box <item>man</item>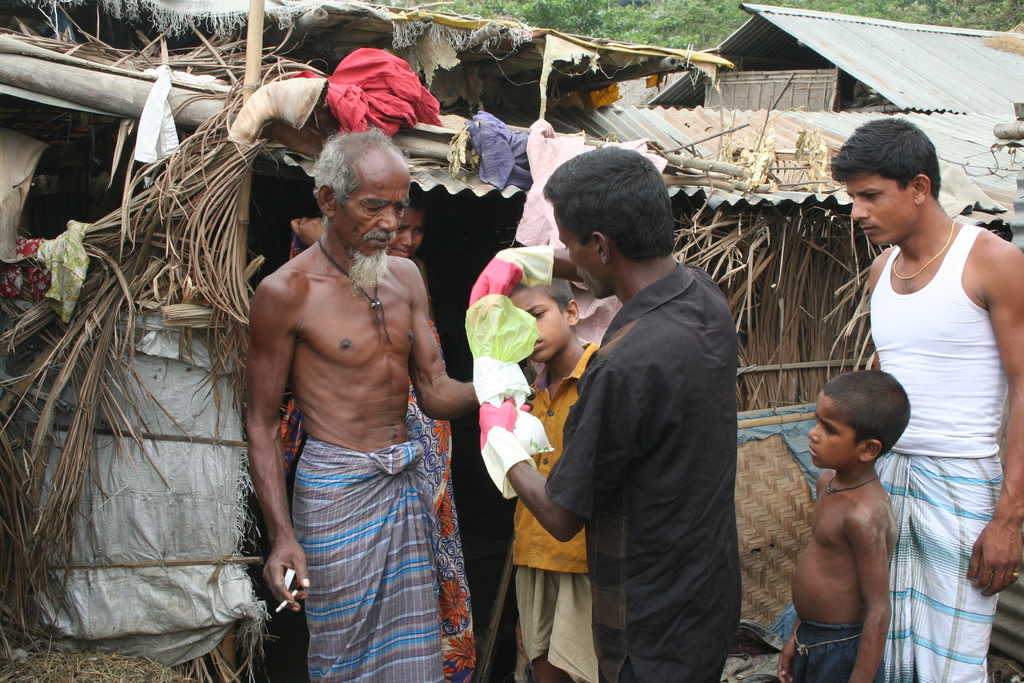
rect(515, 133, 764, 682)
